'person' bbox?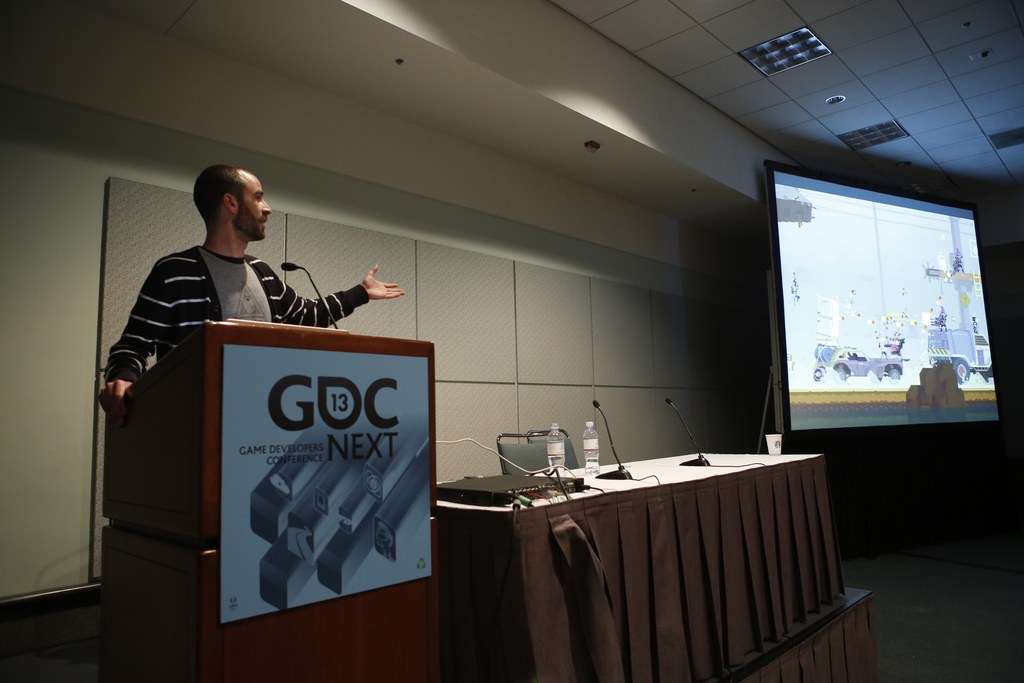
bbox(129, 163, 353, 415)
